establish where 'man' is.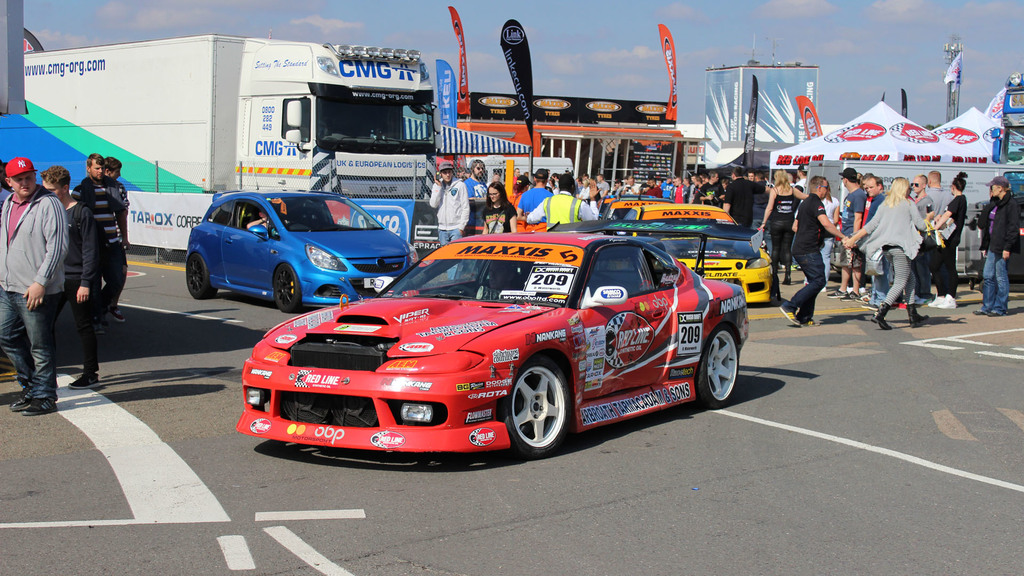
Established at bbox=(863, 175, 890, 314).
